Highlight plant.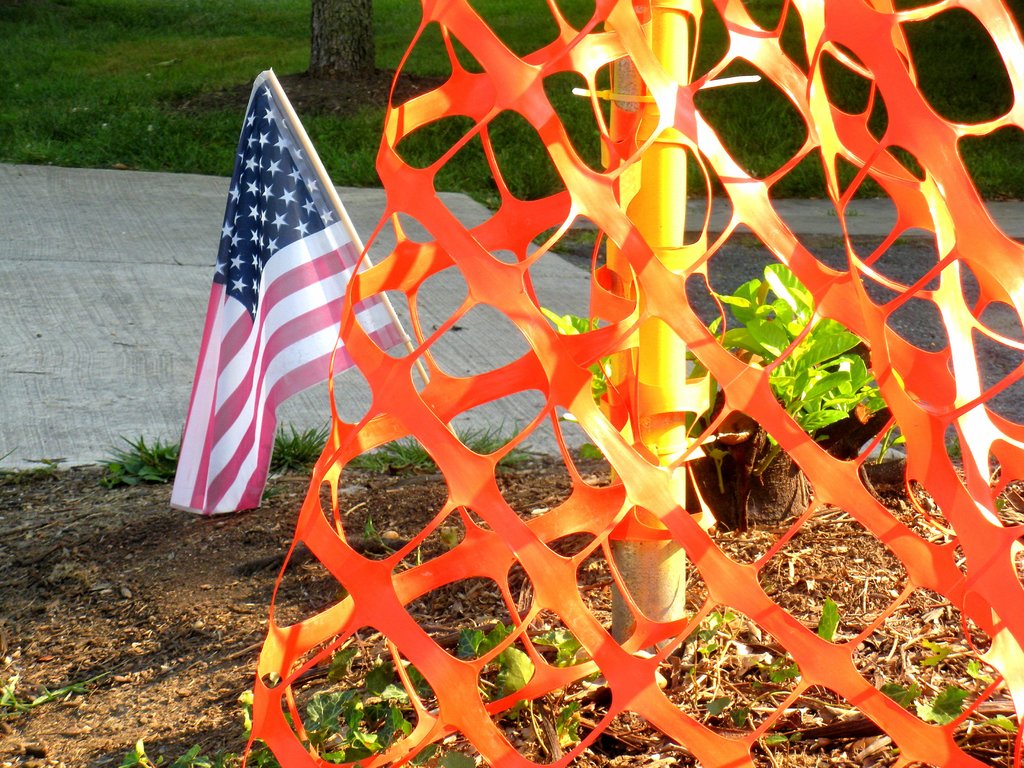
Highlighted region: left=923, top=638, right=954, bottom=660.
